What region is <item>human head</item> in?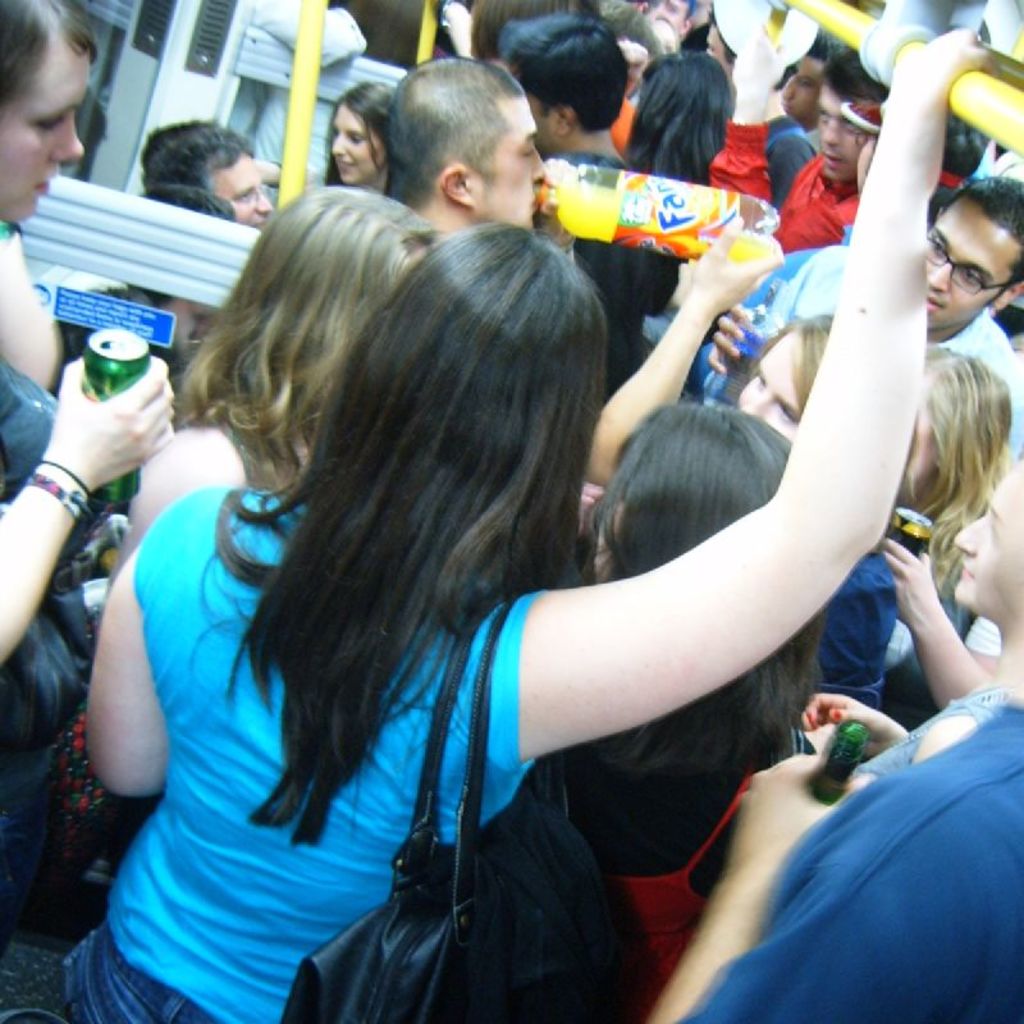
[317, 221, 603, 591].
